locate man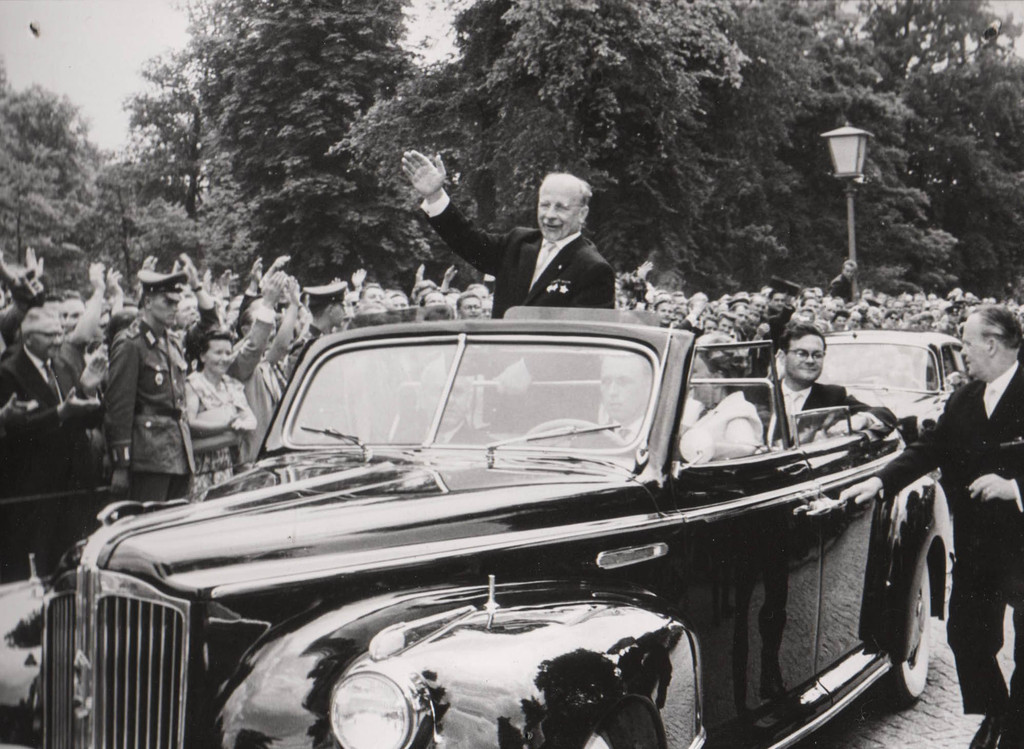
{"left": 829, "top": 259, "right": 860, "bottom": 307}
